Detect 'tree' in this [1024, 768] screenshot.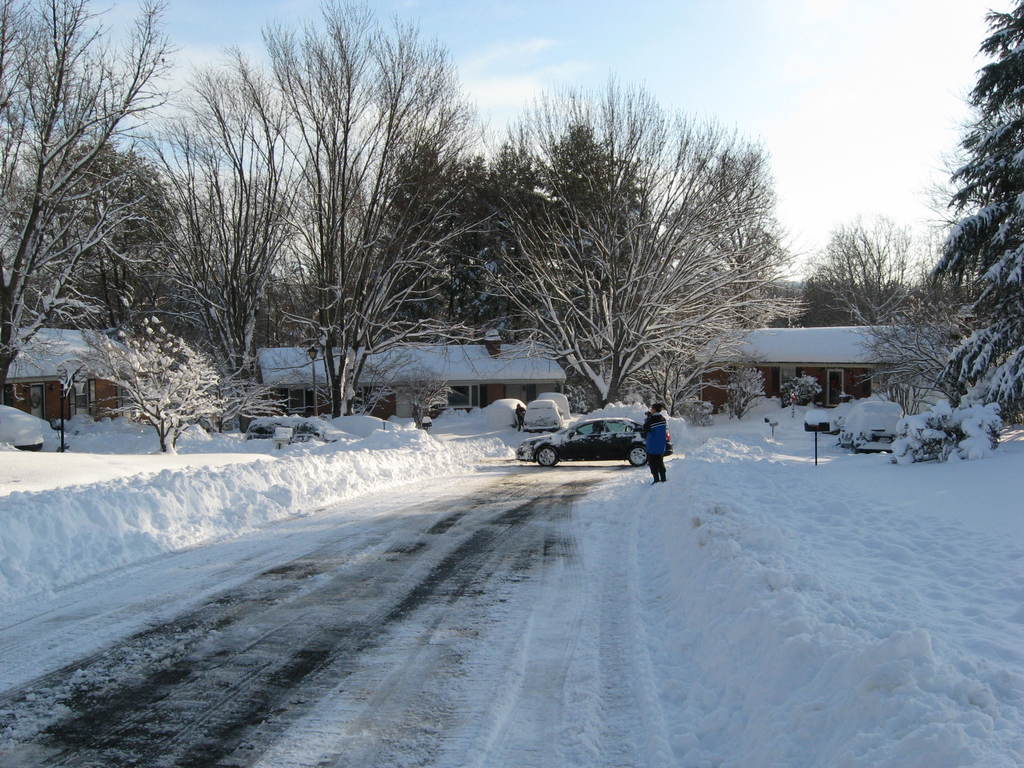
Detection: 788,204,943,326.
